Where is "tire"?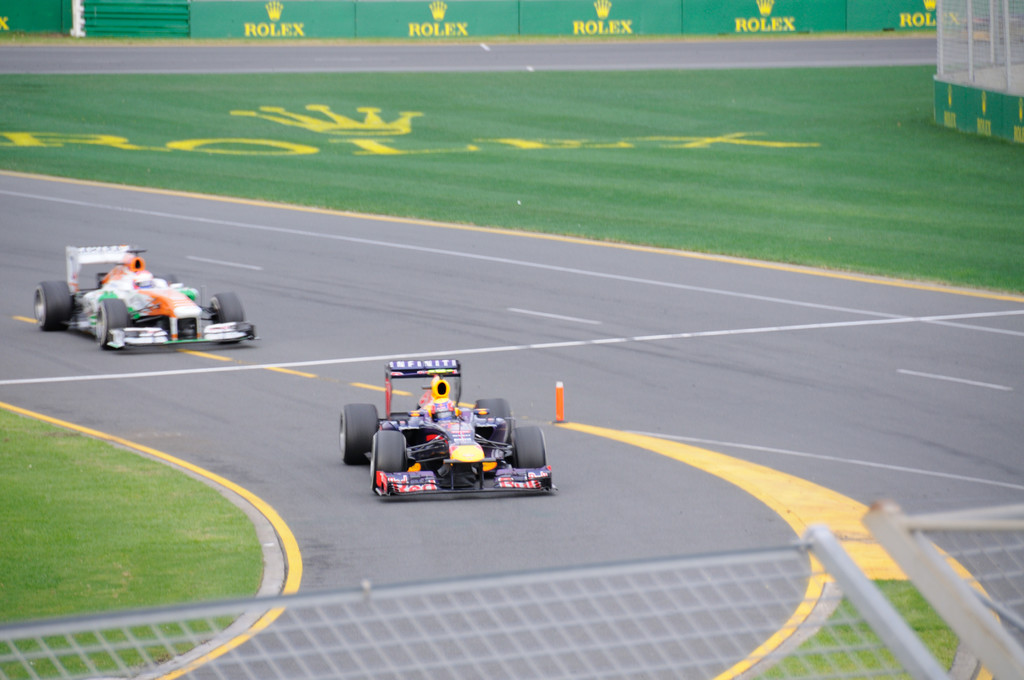
[x1=335, y1=397, x2=383, y2=465].
